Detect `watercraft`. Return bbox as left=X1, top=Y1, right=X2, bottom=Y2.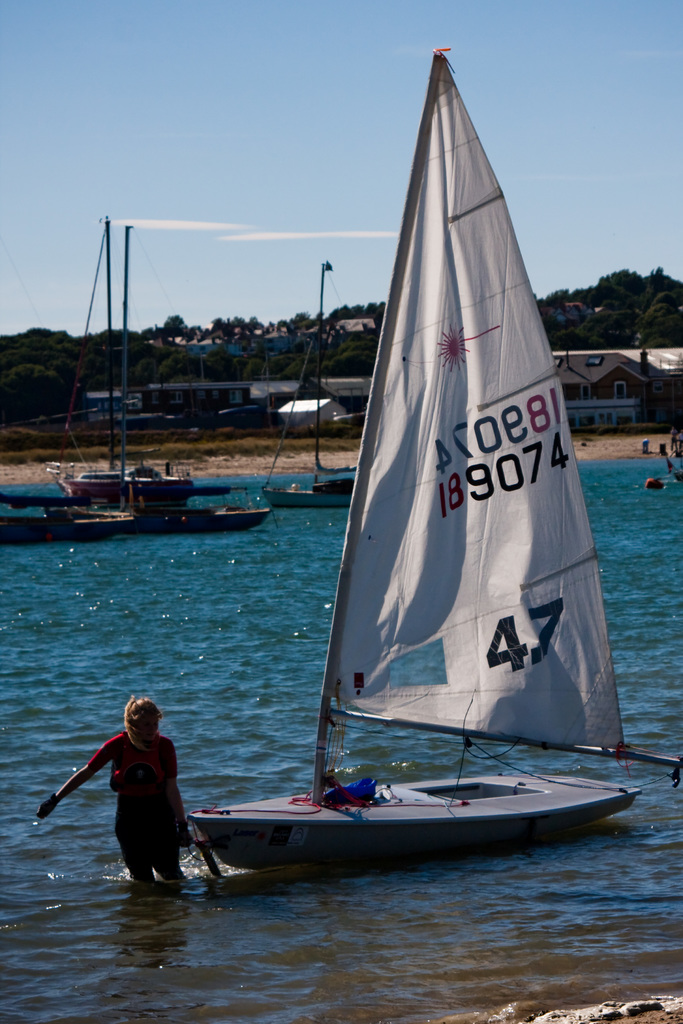
left=258, top=264, right=358, bottom=509.
